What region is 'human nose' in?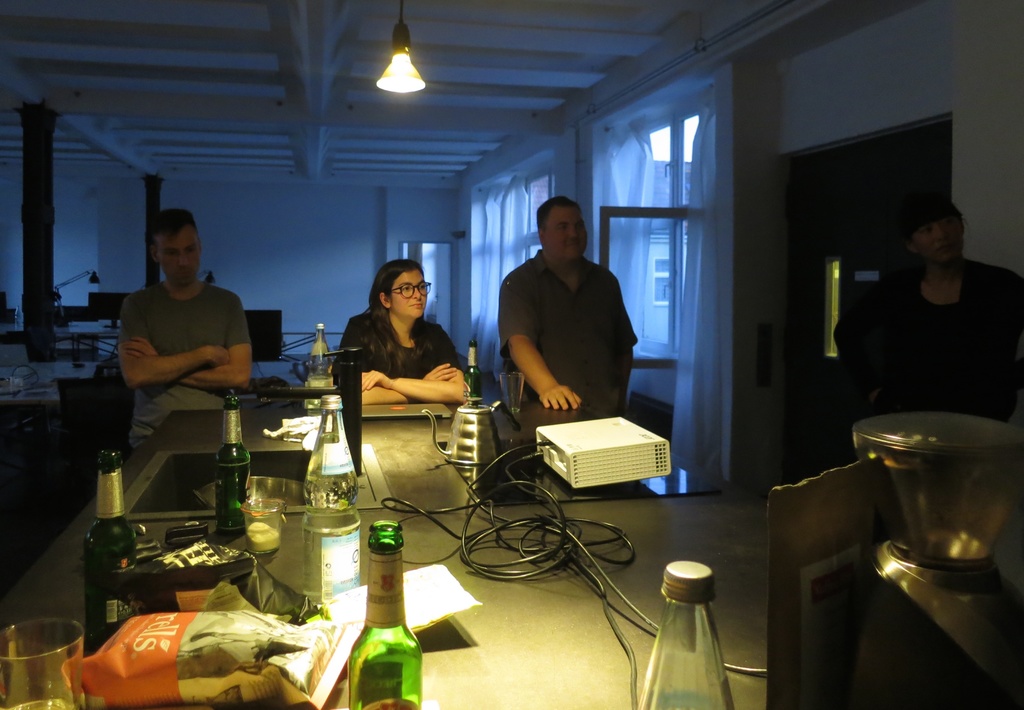
410,286,422,296.
